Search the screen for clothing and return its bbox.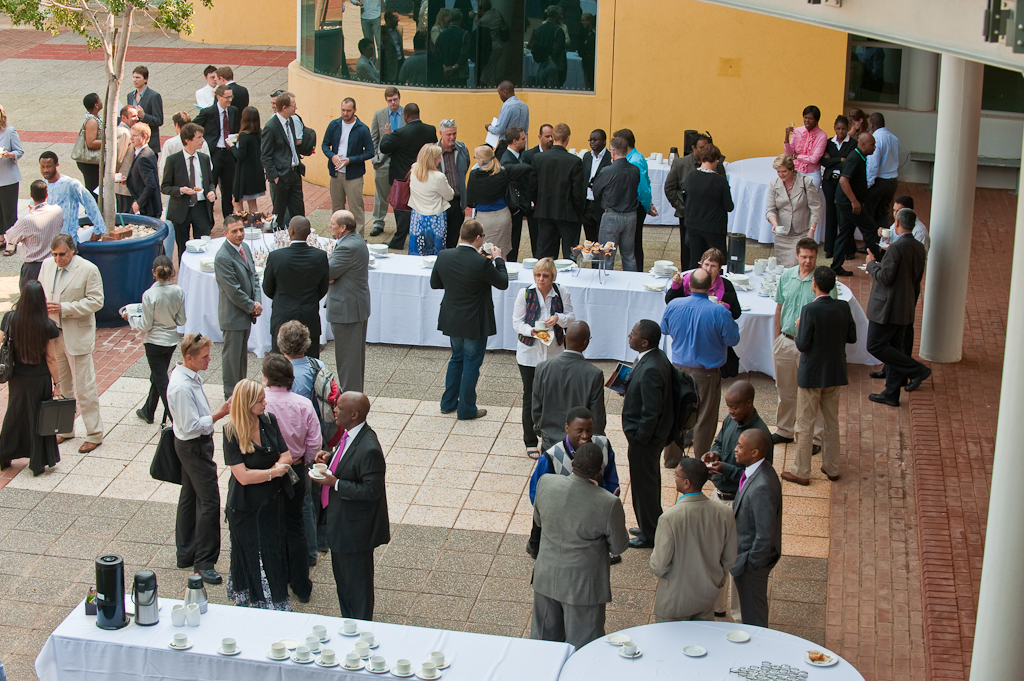
Found: l=671, t=274, r=732, b=310.
